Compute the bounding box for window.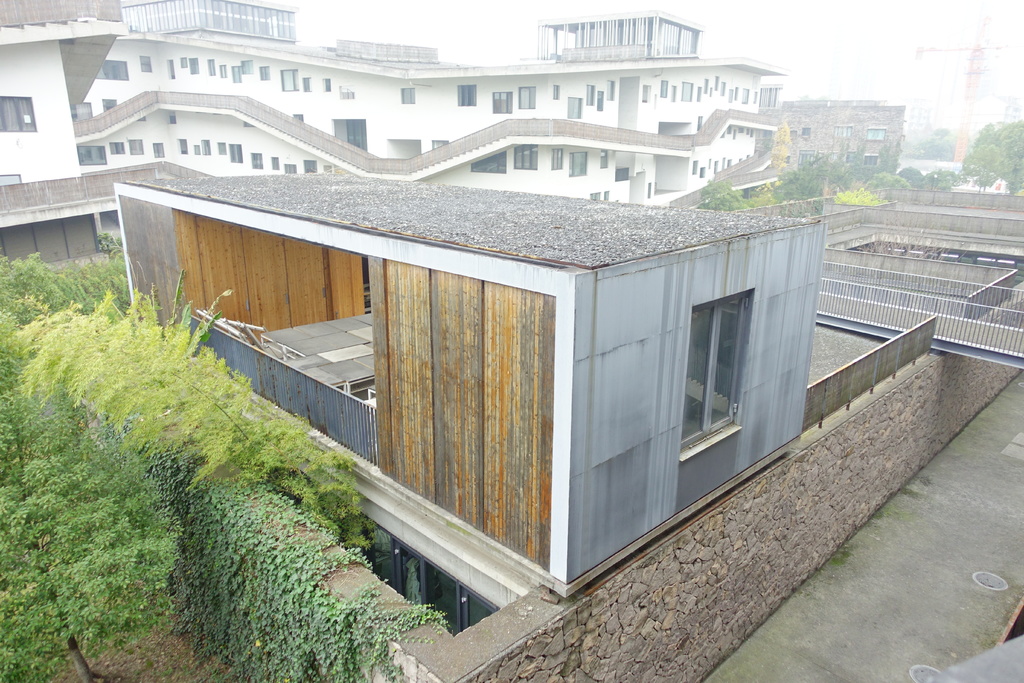
597:90:605:113.
